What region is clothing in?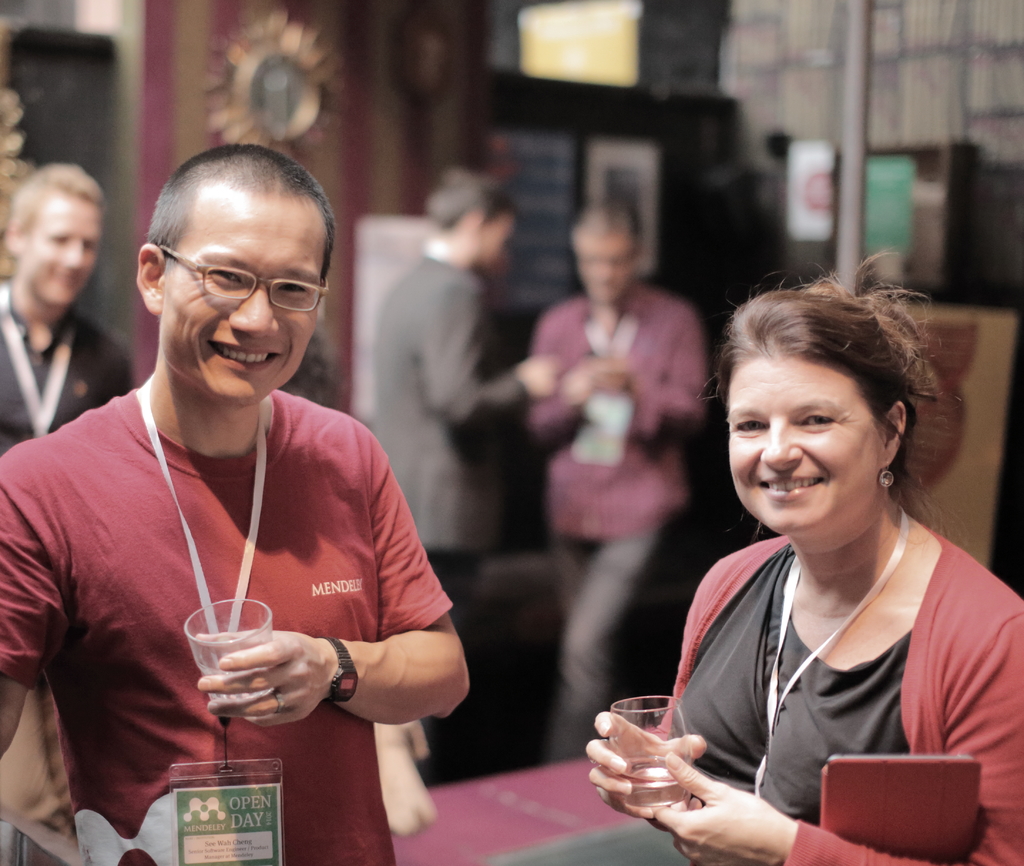
Rect(367, 245, 531, 780).
